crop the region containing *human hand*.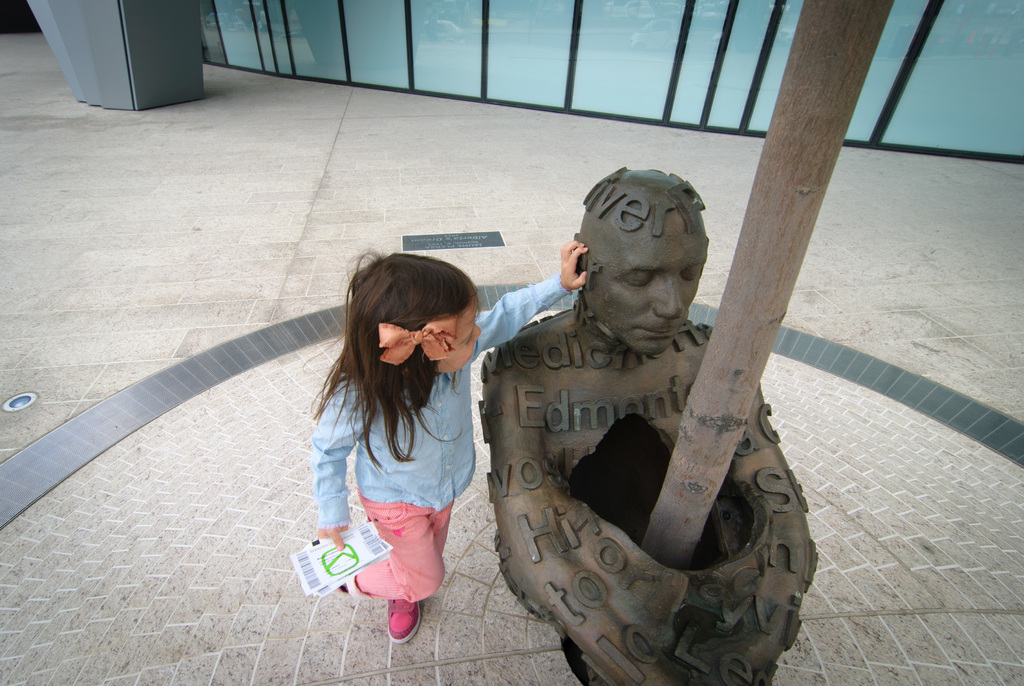
Crop region: 561:241:588:293.
